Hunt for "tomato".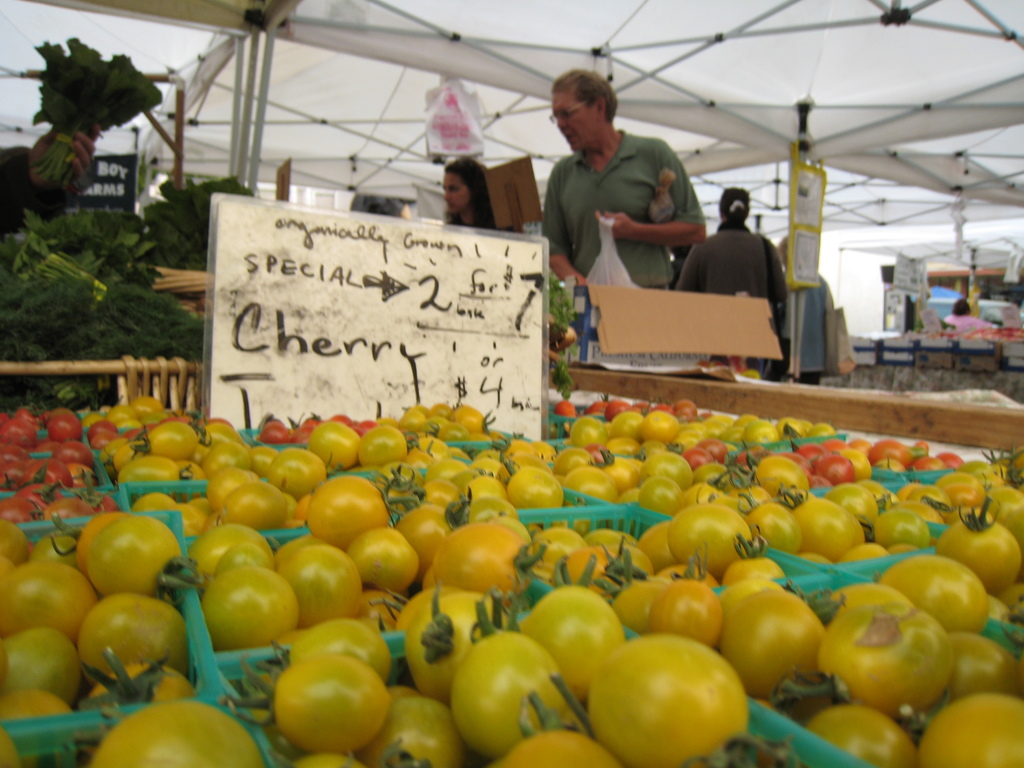
Hunted down at (938,474,980,504).
